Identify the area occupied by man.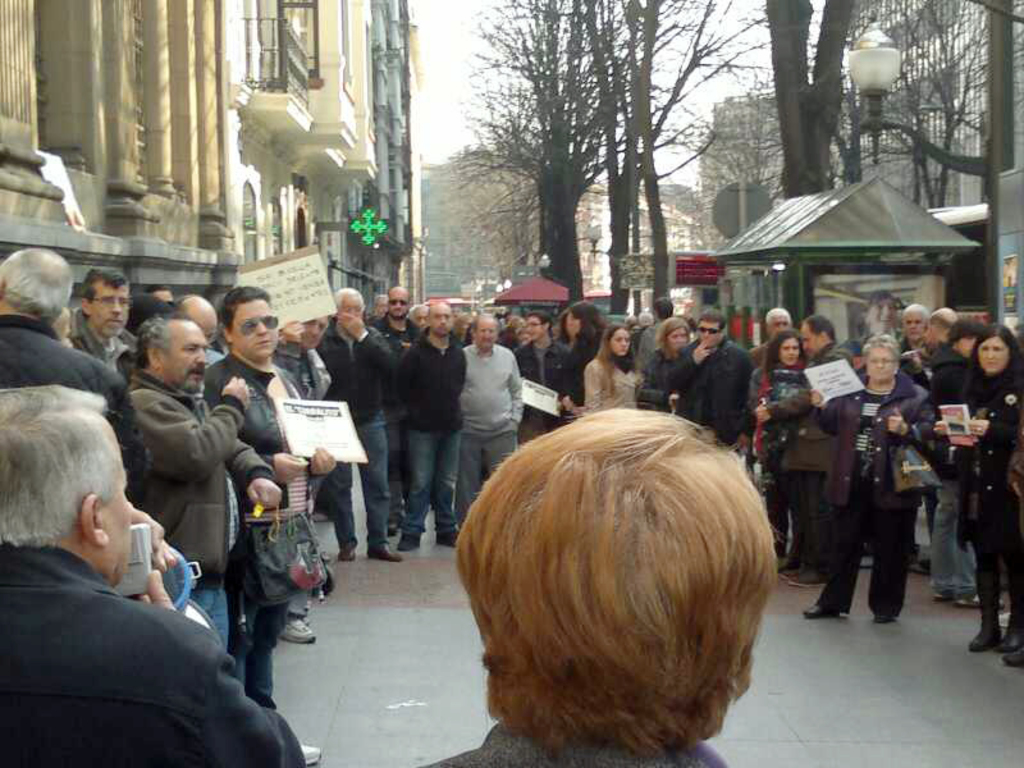
Area: [x1=371, y1=287, x2=420, y2=535].
